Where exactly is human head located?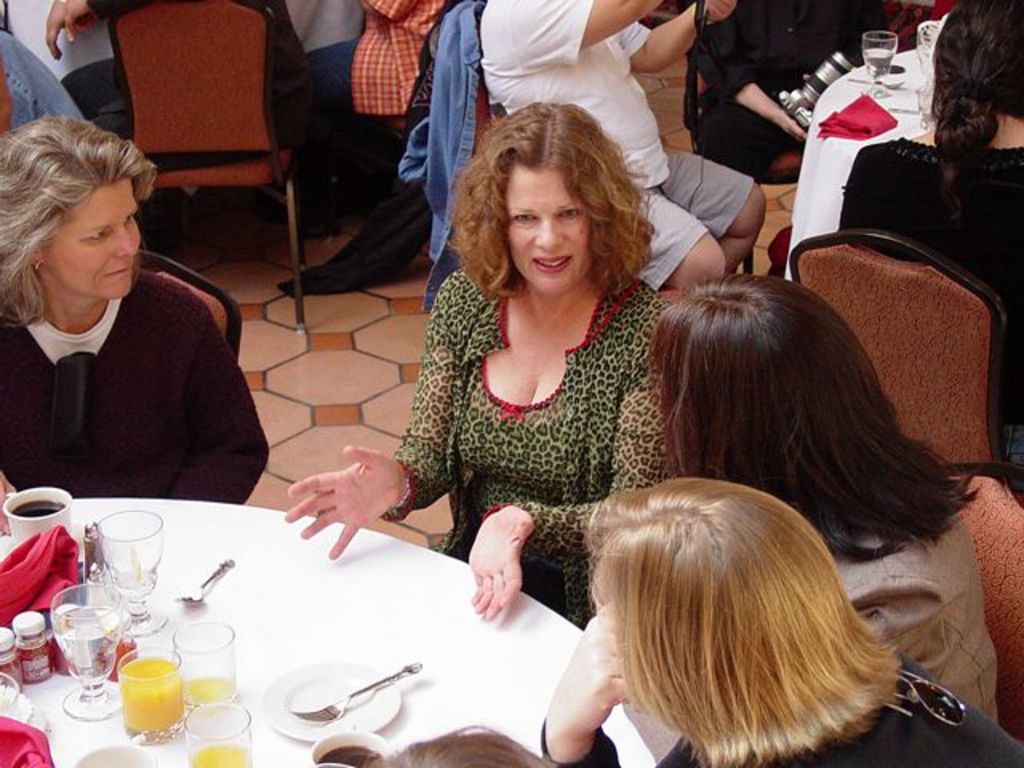
Its bounding box is BBox(0, 99, 146, 317).
